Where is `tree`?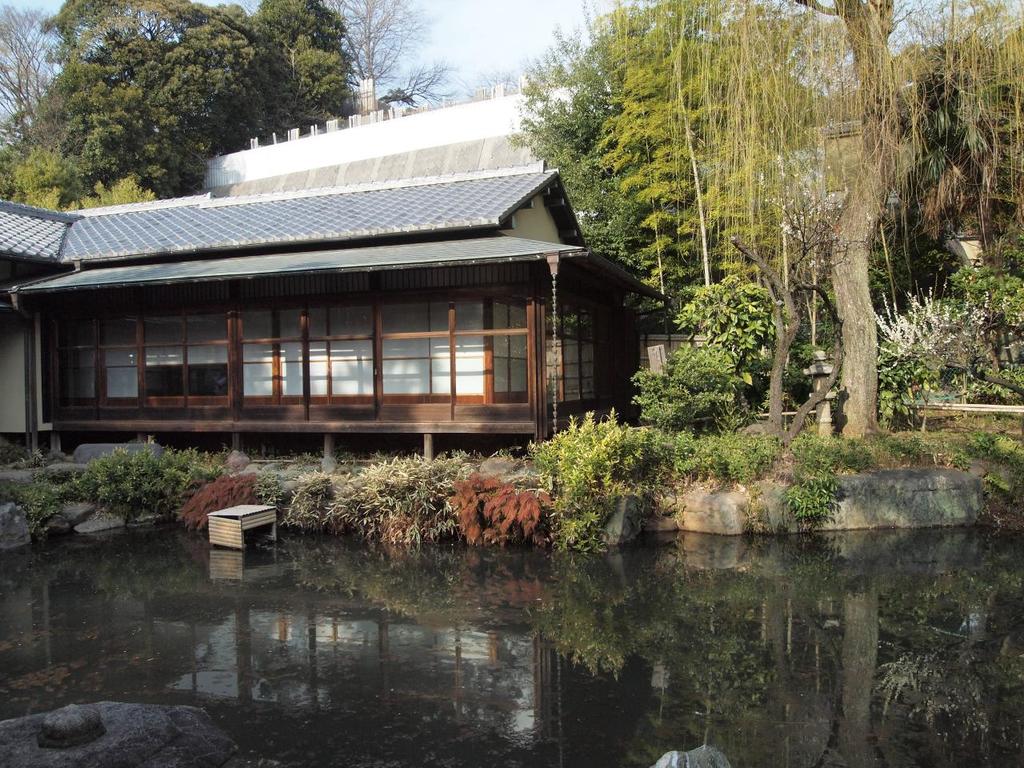
bbox=(863, 0, 1023, 402).
